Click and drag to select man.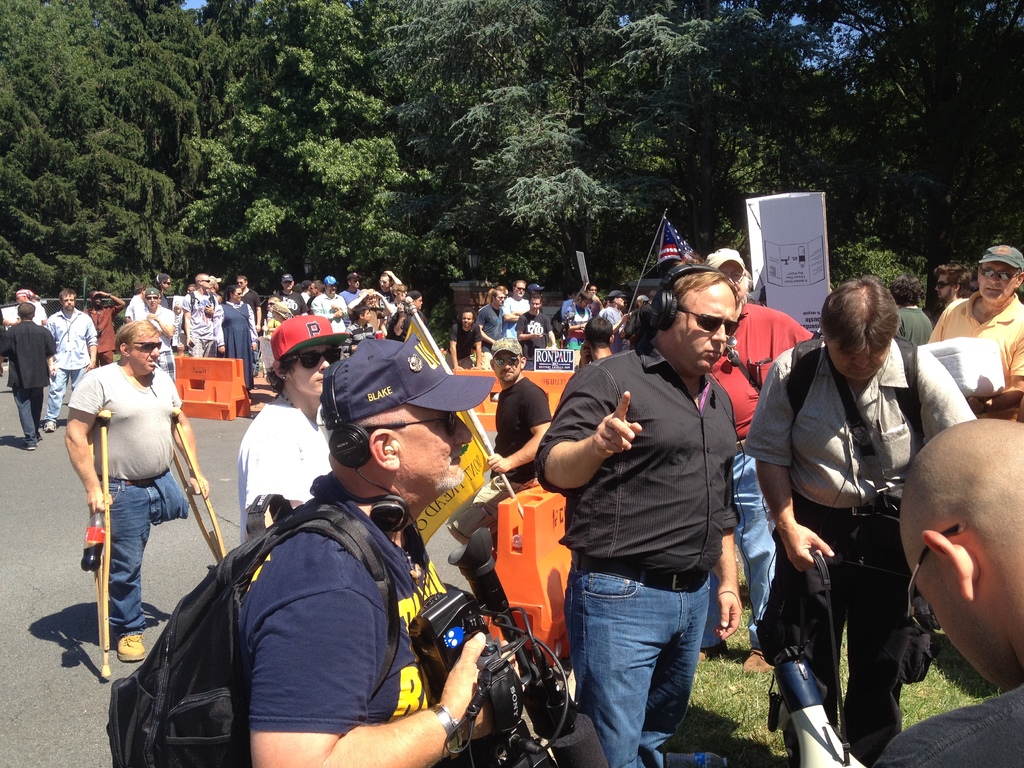
Selection: (871, 420, 1023, 767).
